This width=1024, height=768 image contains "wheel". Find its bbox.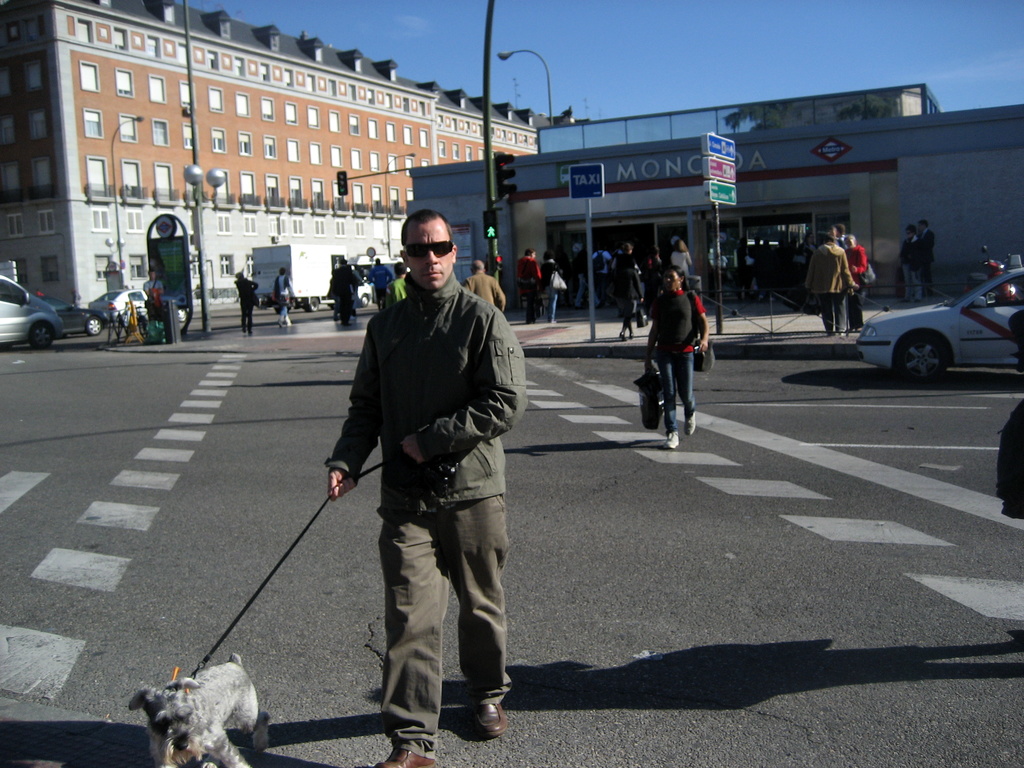
895/326/955/385.
